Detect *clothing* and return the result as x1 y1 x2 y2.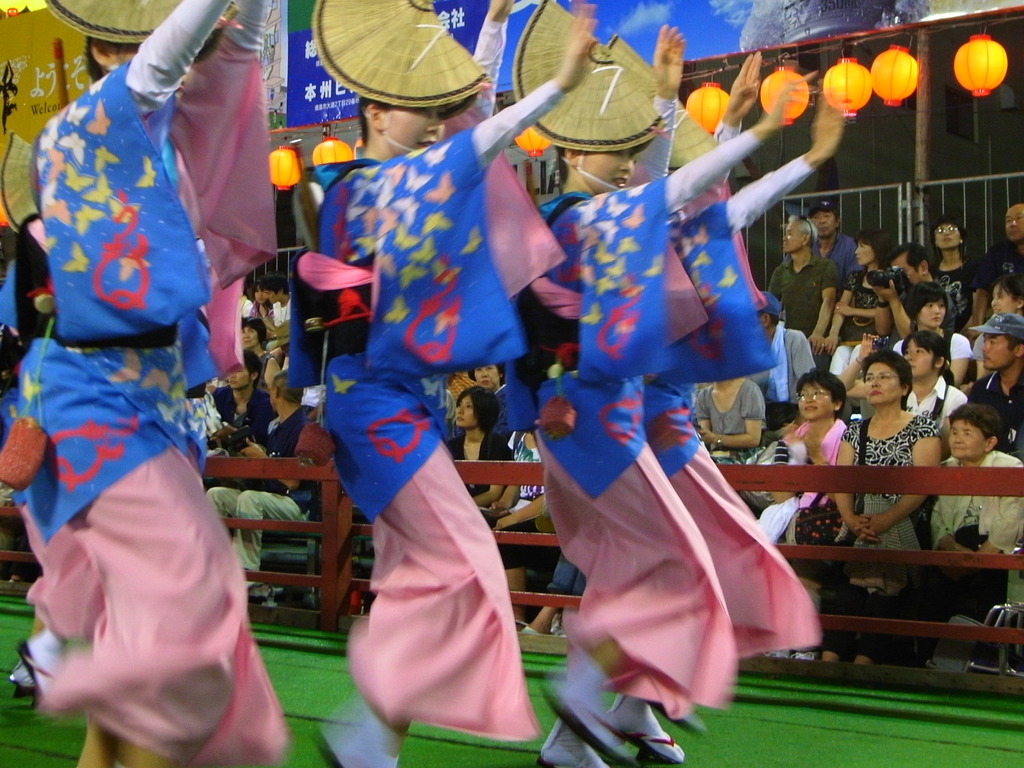
12 0 282 767.
